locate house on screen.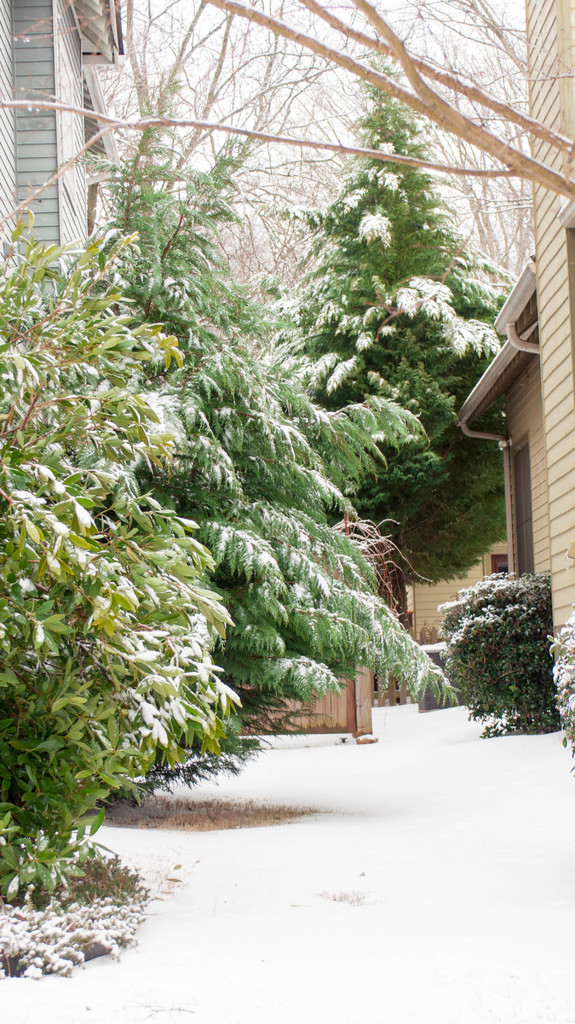
On screen at locate(458, 10, 574, 615).
